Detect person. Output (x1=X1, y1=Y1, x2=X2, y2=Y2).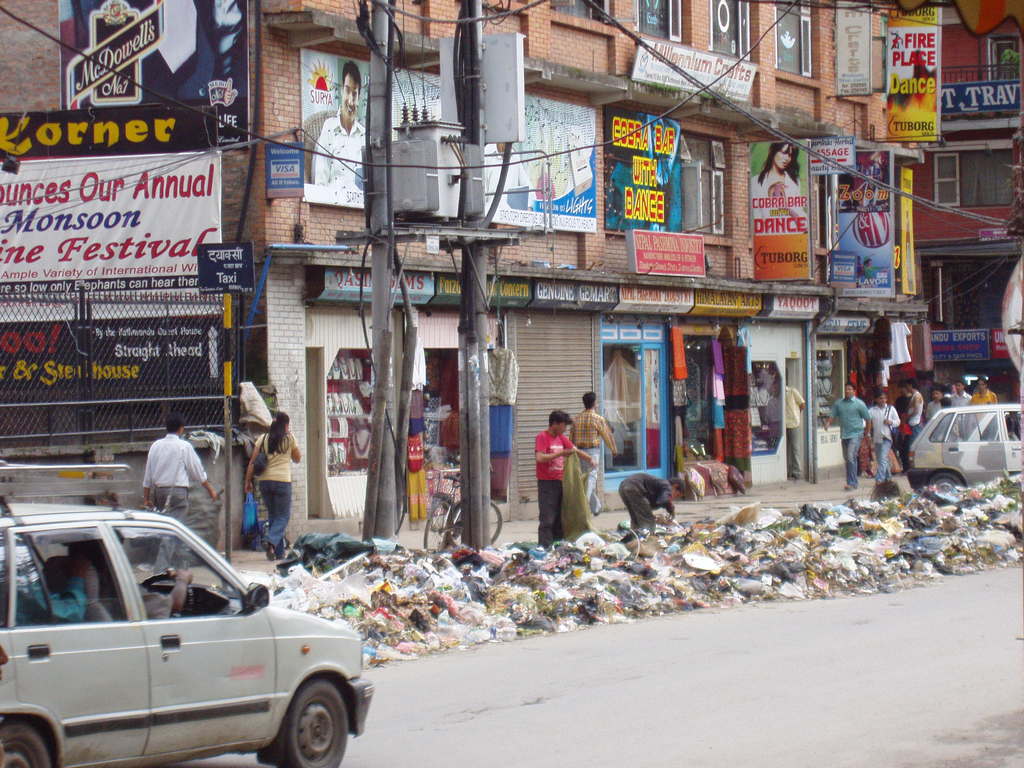
(x1=769, y1=376, x2=804, y2=484).
